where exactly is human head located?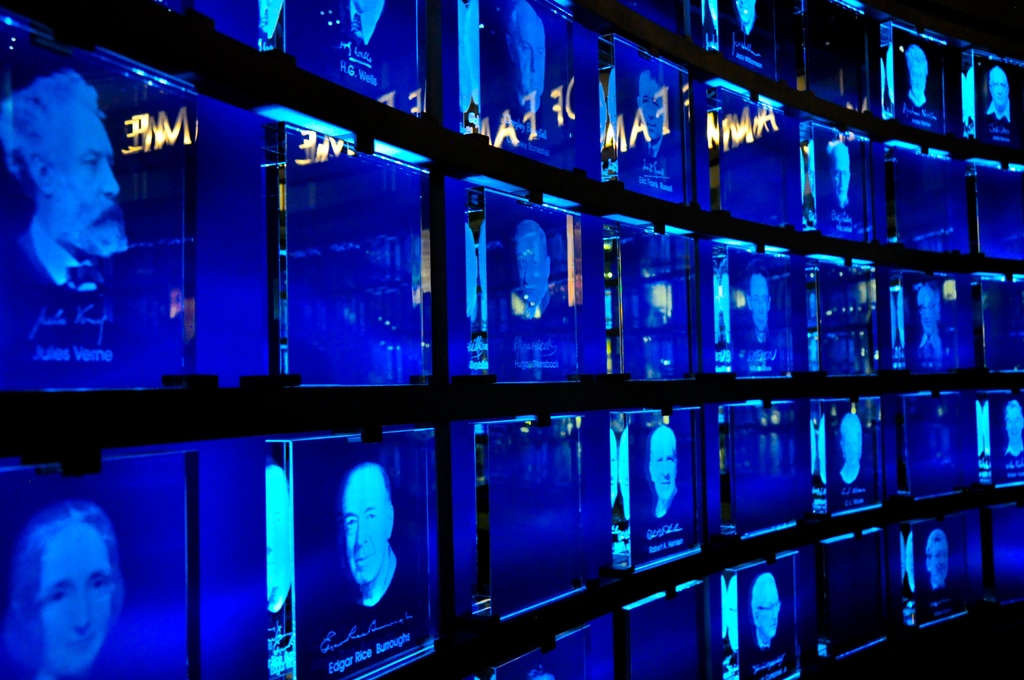
Its bounding box is region(750, 570, 785, 642).
